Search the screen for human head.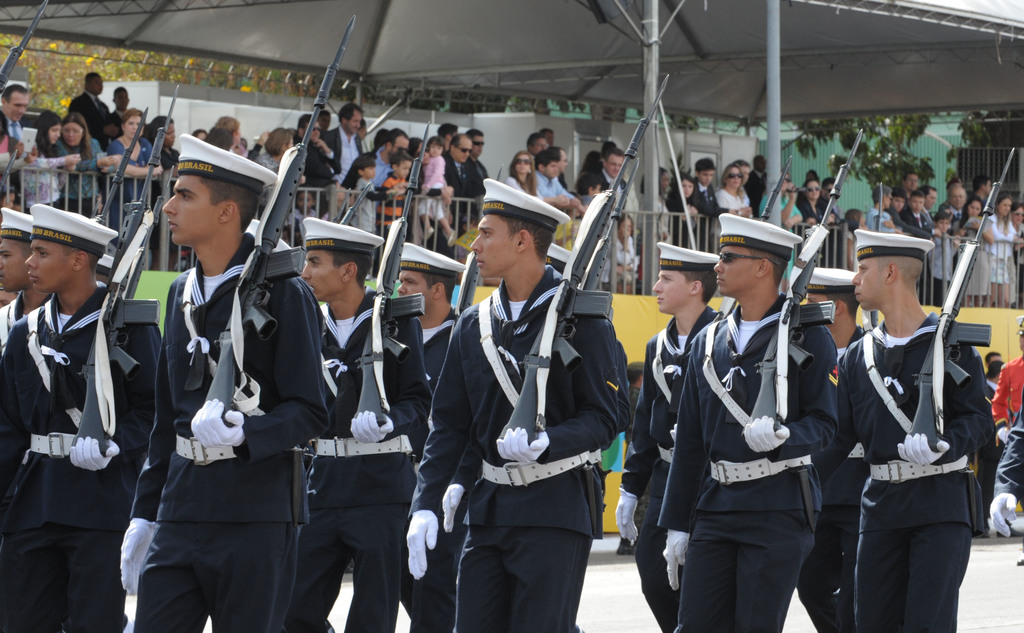
Found at [left=854, top=246, right=927, bottom=316].
